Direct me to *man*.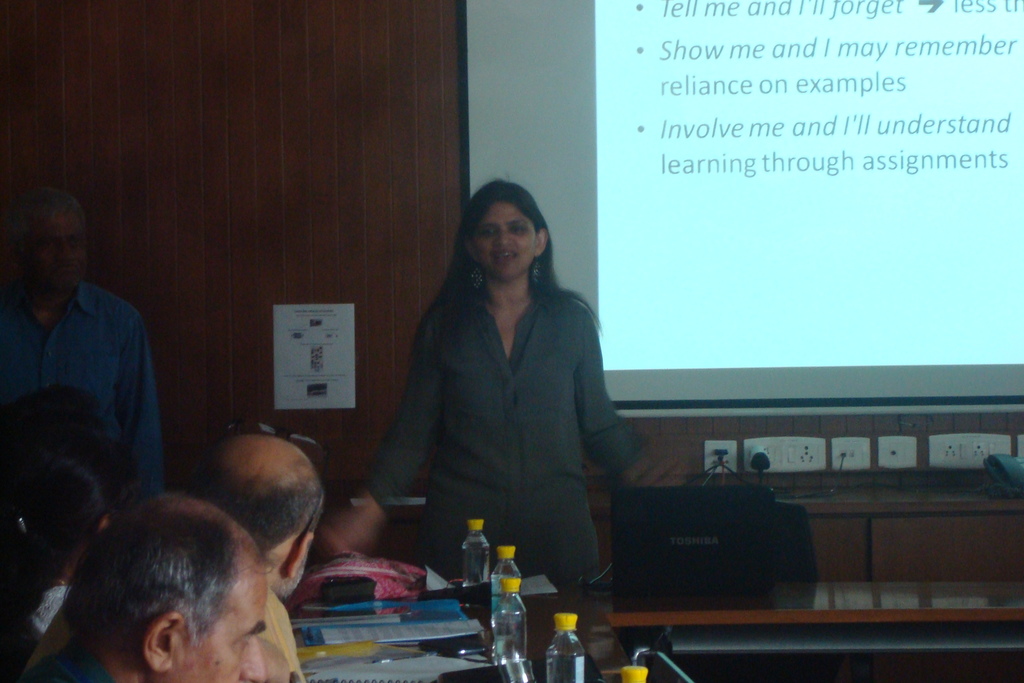
Direction: <region>22, 491, 267, 682</region>.
